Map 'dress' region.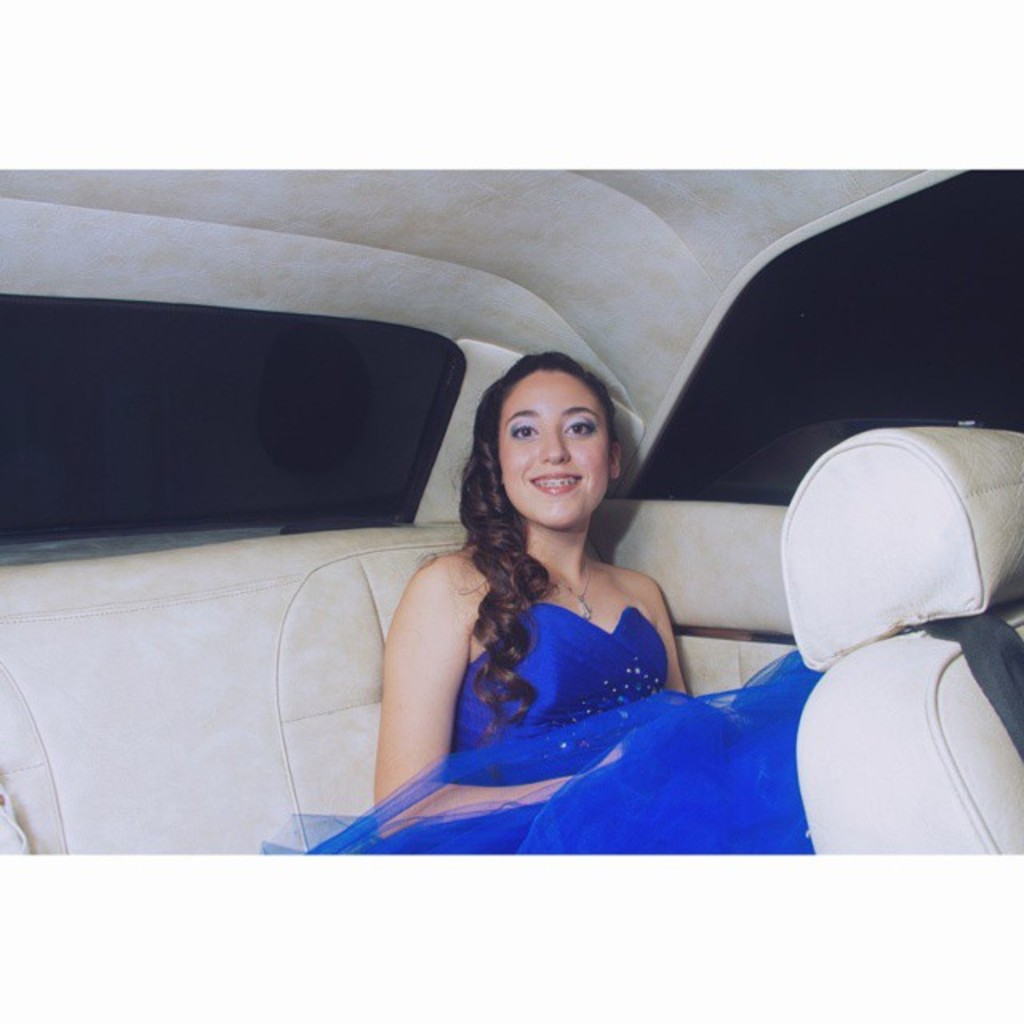
Mapped to locate(258, 595, 822, 853).
